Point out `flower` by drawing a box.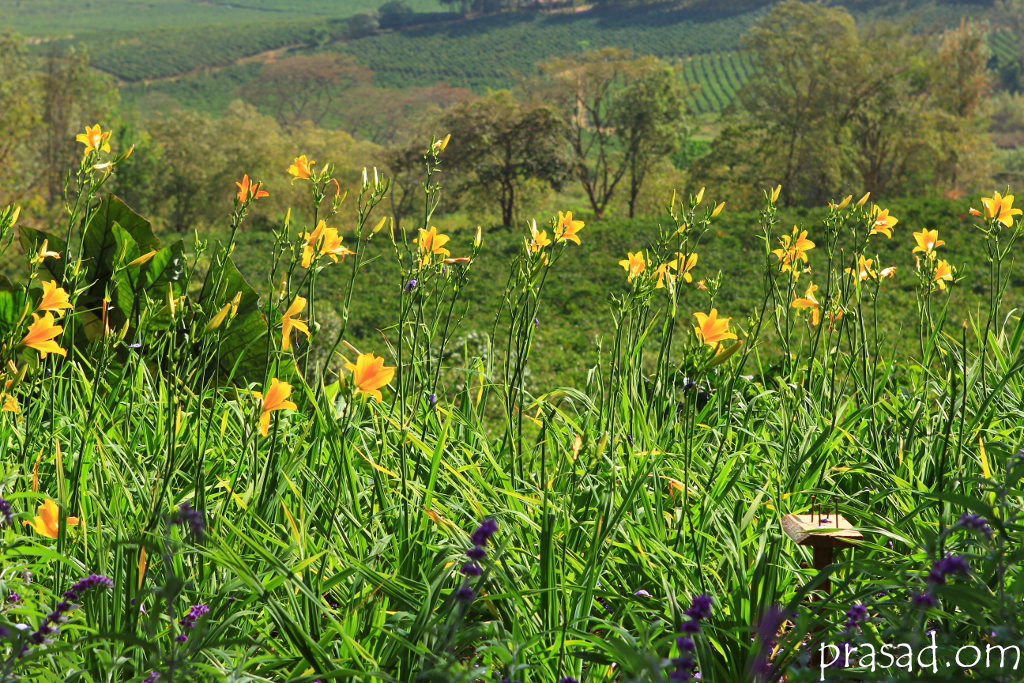
l=256, t=379, r=296, b=436.
